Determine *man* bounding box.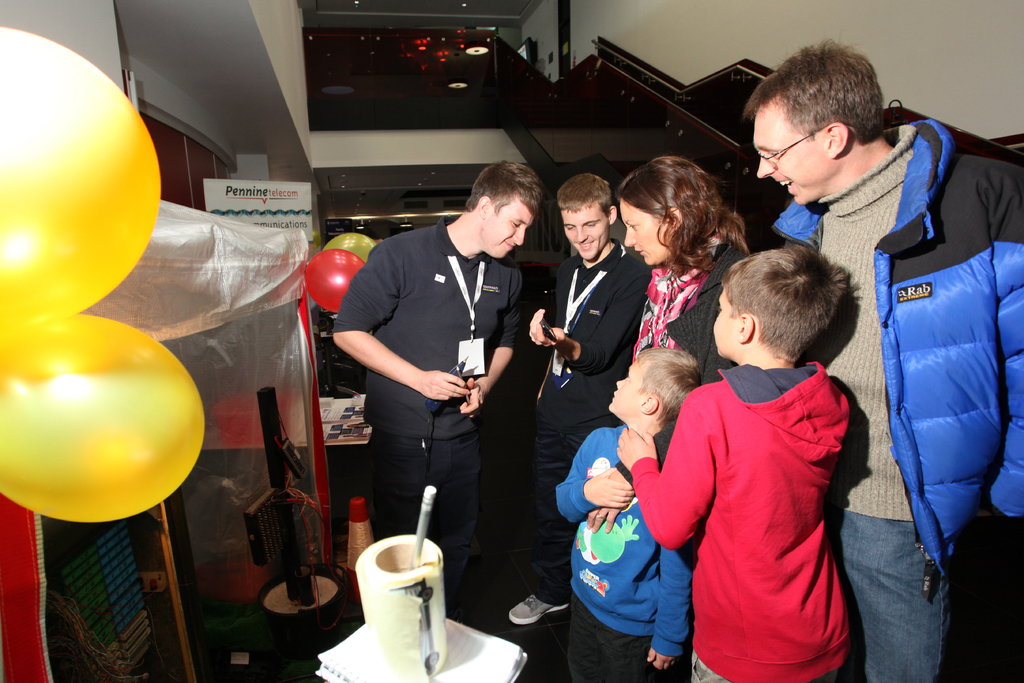
Determined: crop(508, 173, 650, 625).
